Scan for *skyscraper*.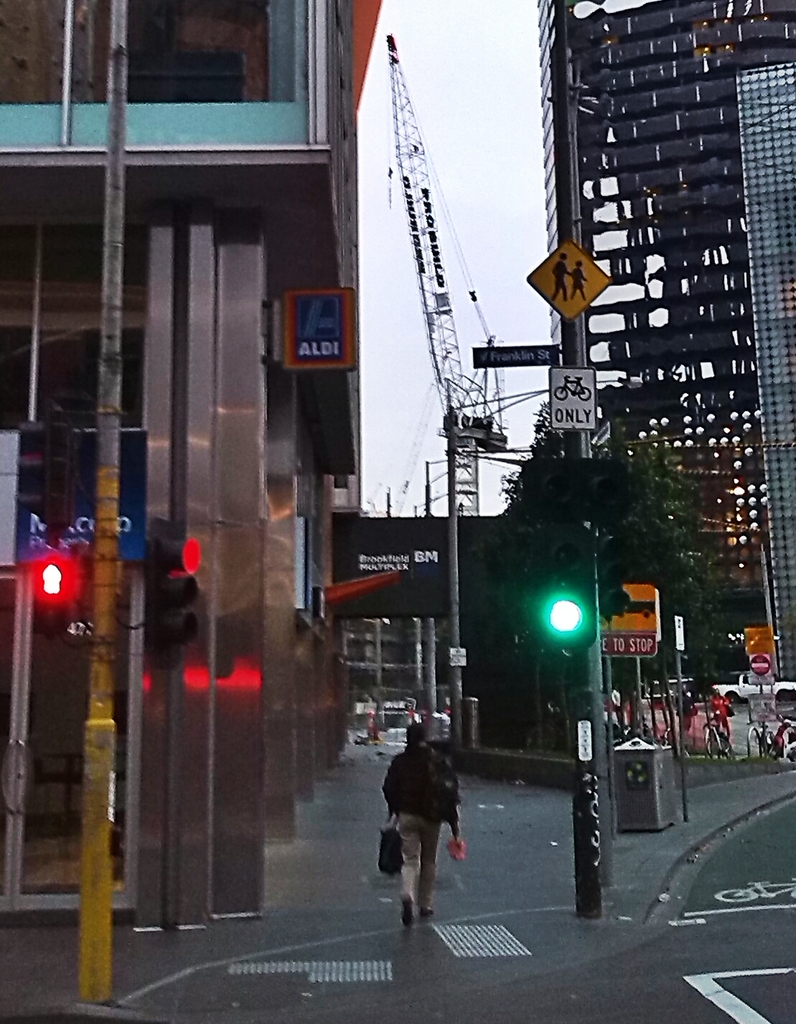
Scan result: bbox=(545, 32, 767, 563).
